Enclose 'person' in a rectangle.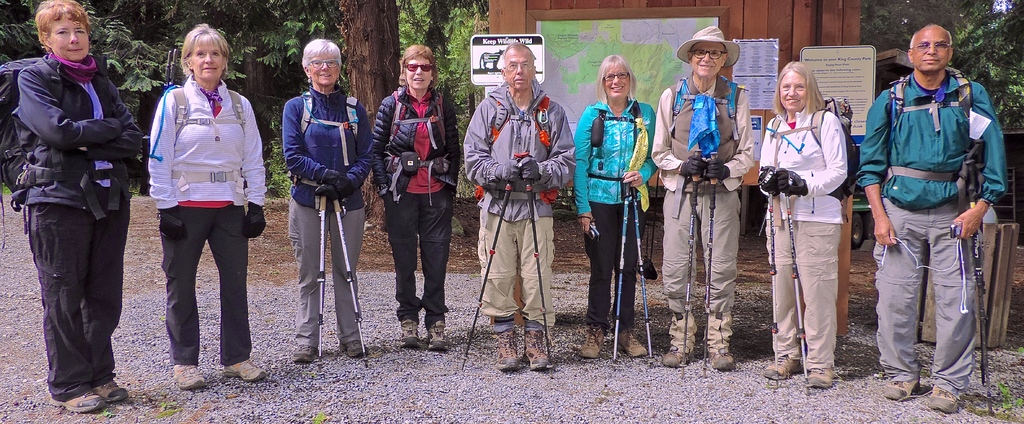
BBox(280, 36, 380, 364).
